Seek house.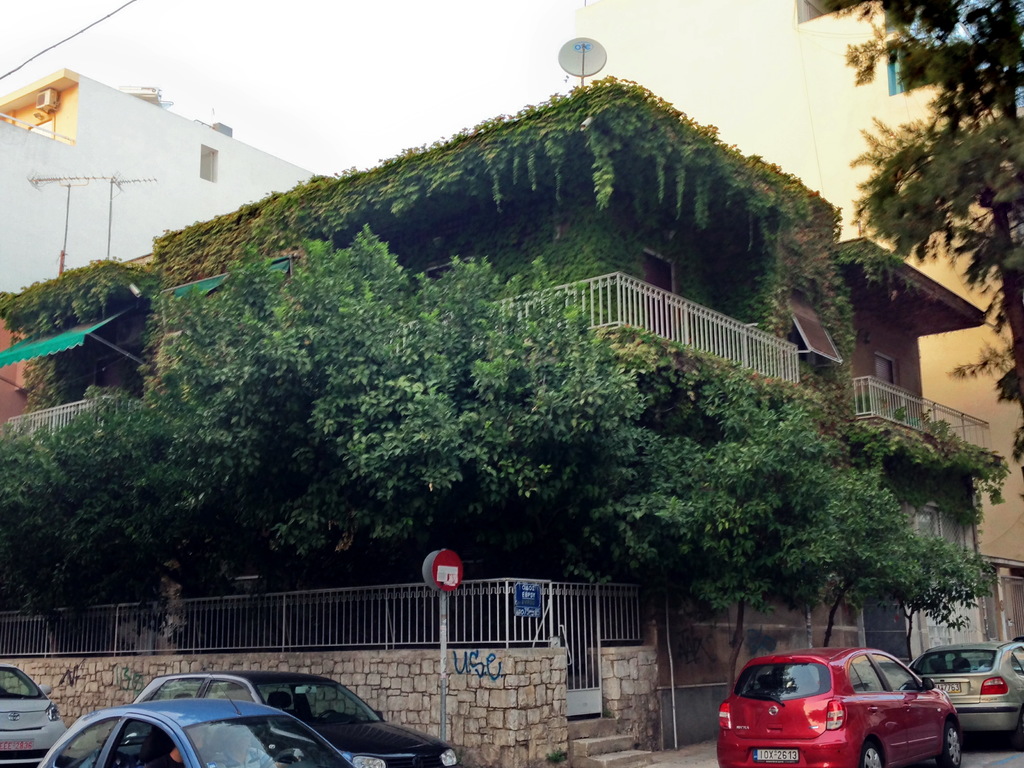
[x1=93, y1=89, x2=950, y2=663].
